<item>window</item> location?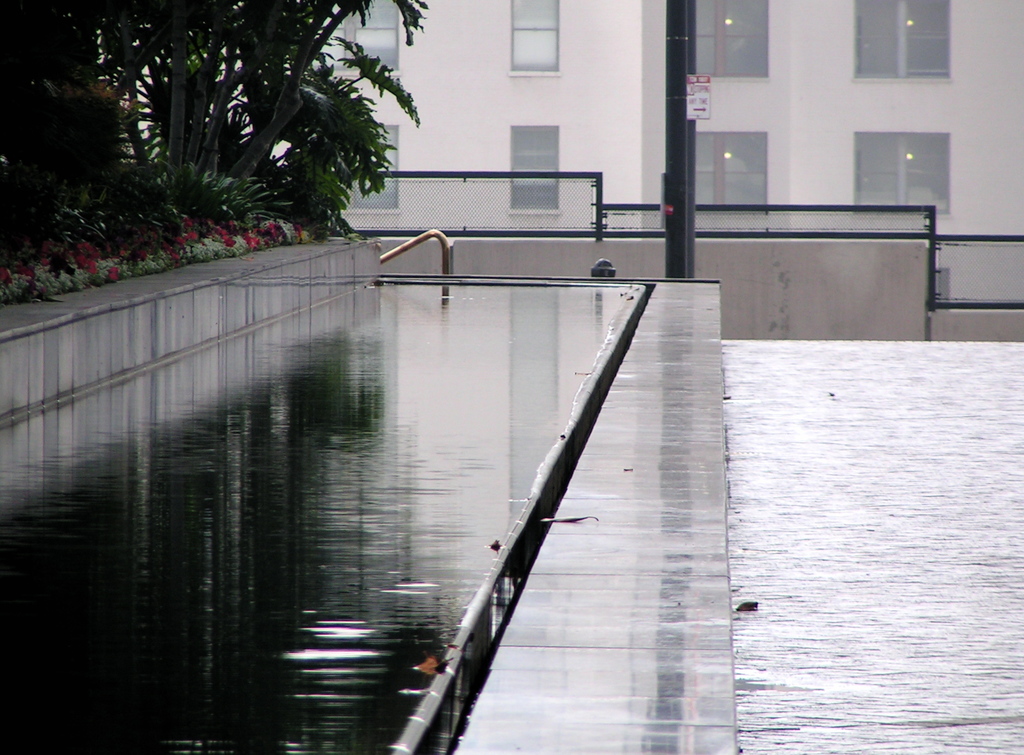
bbox(335, 123, 399, 212)
